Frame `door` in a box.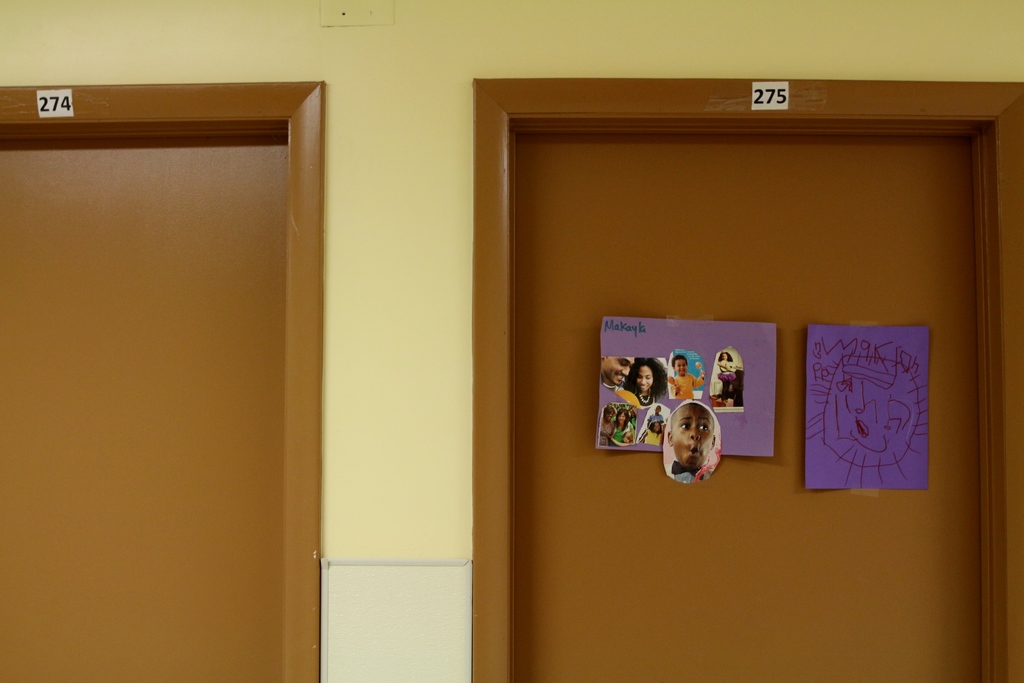
region(0, 138, 287, 682).
